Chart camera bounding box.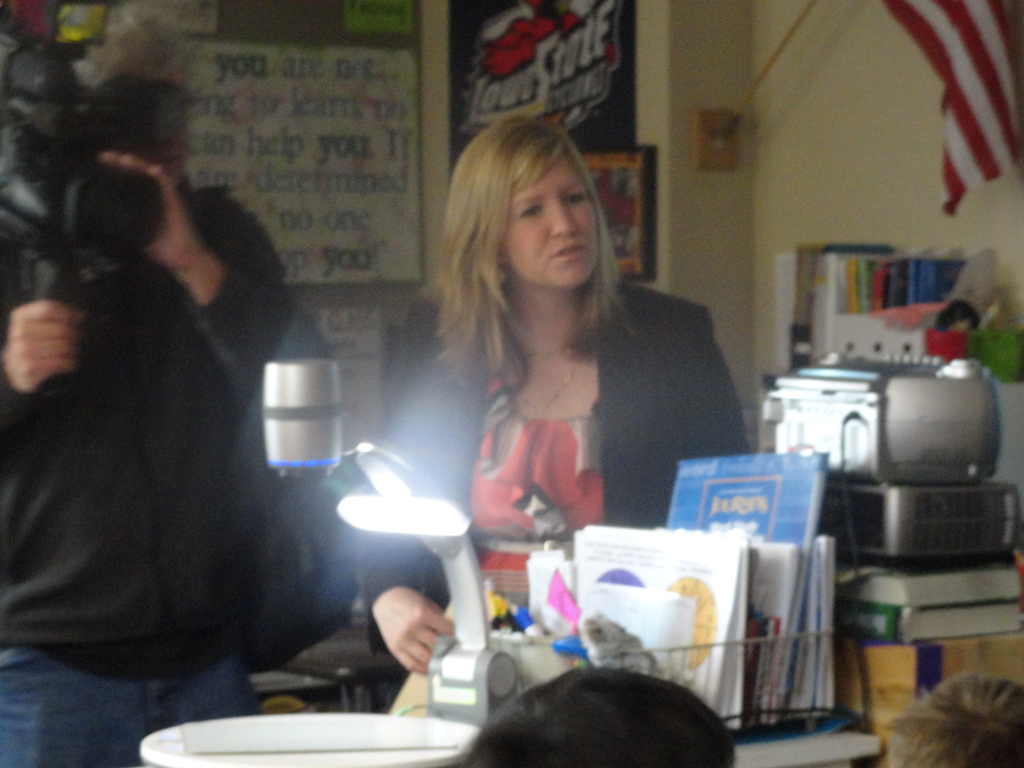
Charted: (left=0, top=0, right=163, bottom=319).
